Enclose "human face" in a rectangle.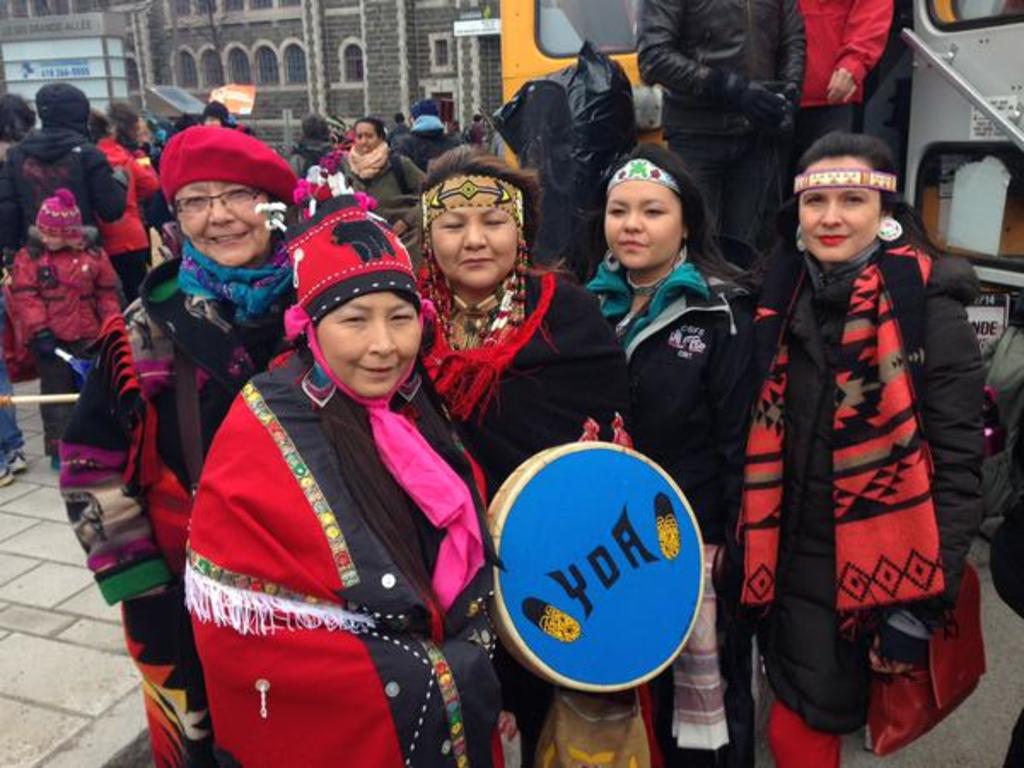
432:205:515:287.
